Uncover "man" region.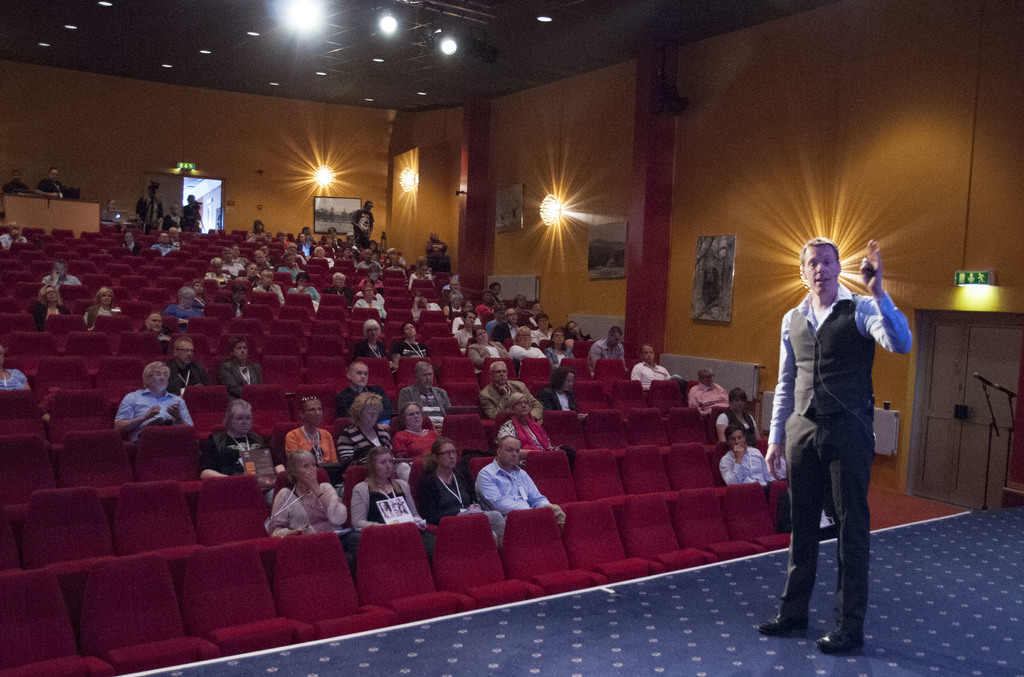
Uncovered: region(356, 247, 381, 277).
